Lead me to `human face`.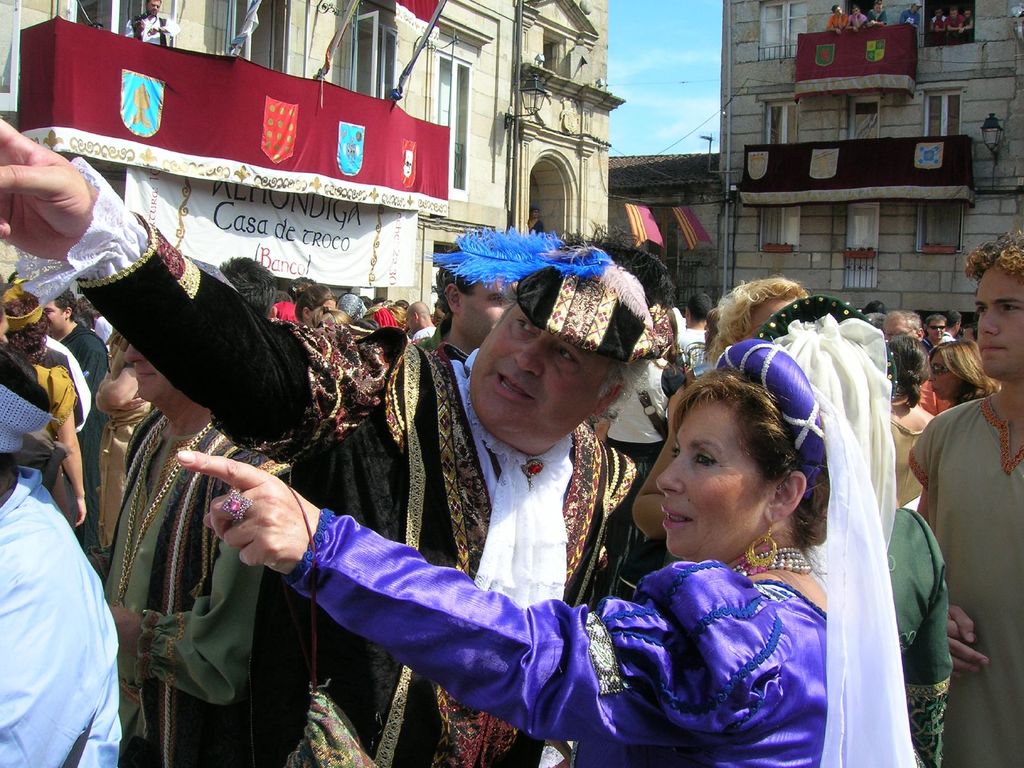
Lead to <region>923, 319, 948, 341</region>.
